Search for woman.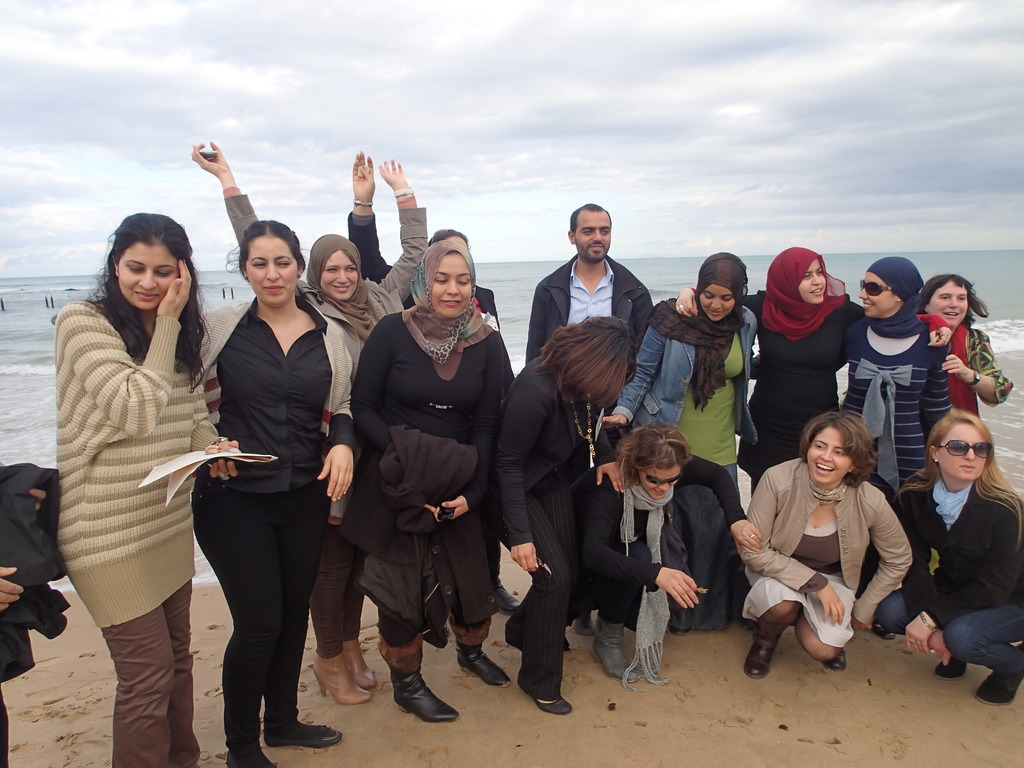
Found at <box>346,230,515,730</box>.
